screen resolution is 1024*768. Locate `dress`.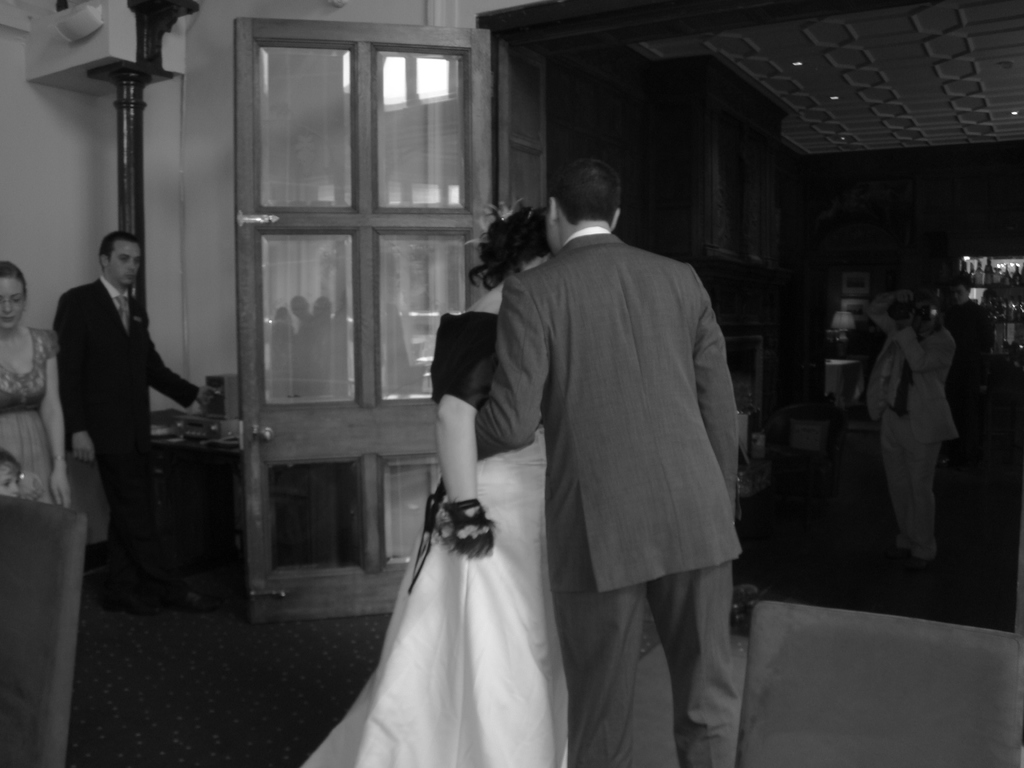
0 325 65 505.
